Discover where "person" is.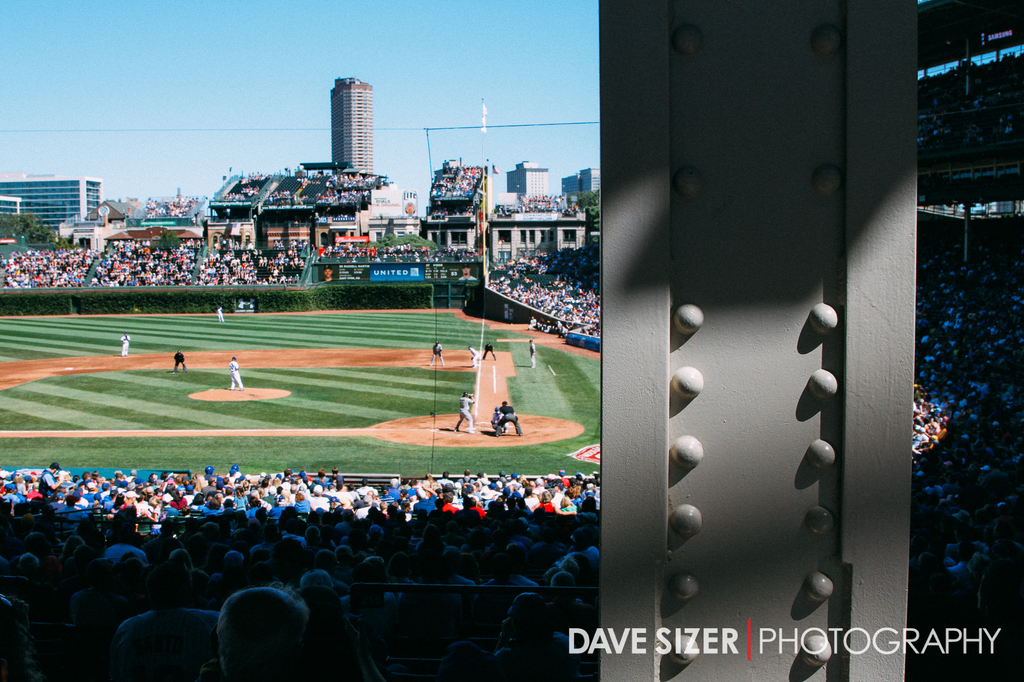
Discovered at pyautogui.locateOnScreen(498, 404, 520, 435).
